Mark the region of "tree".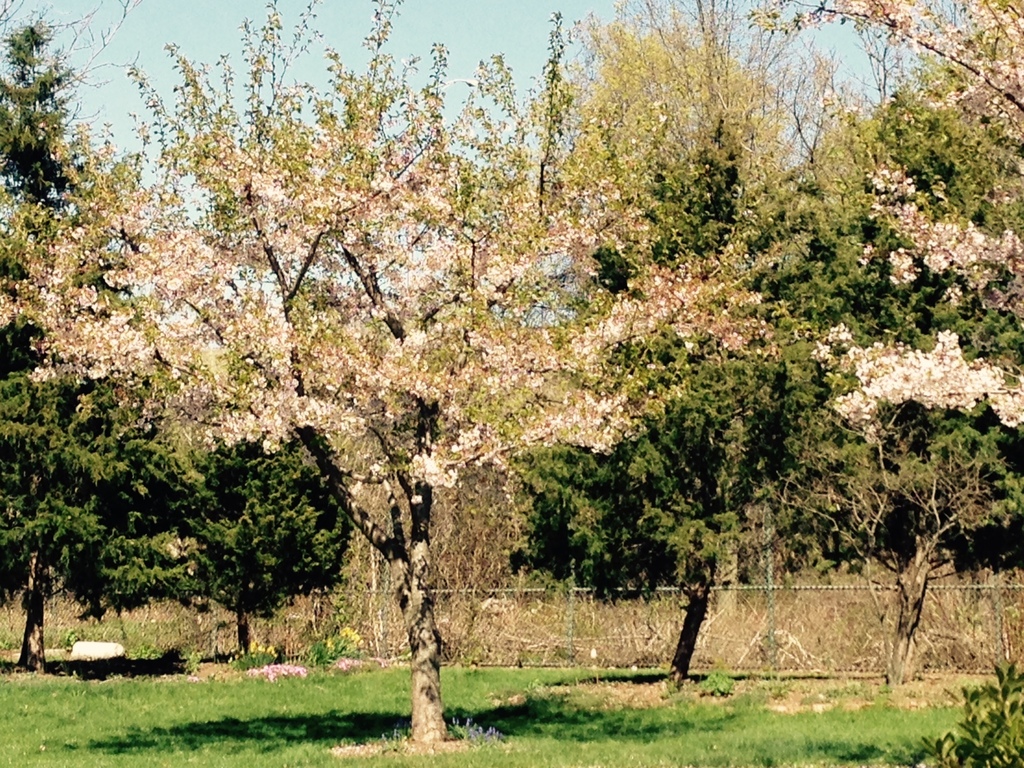
Region: crop(0, 5, 218, 664).
